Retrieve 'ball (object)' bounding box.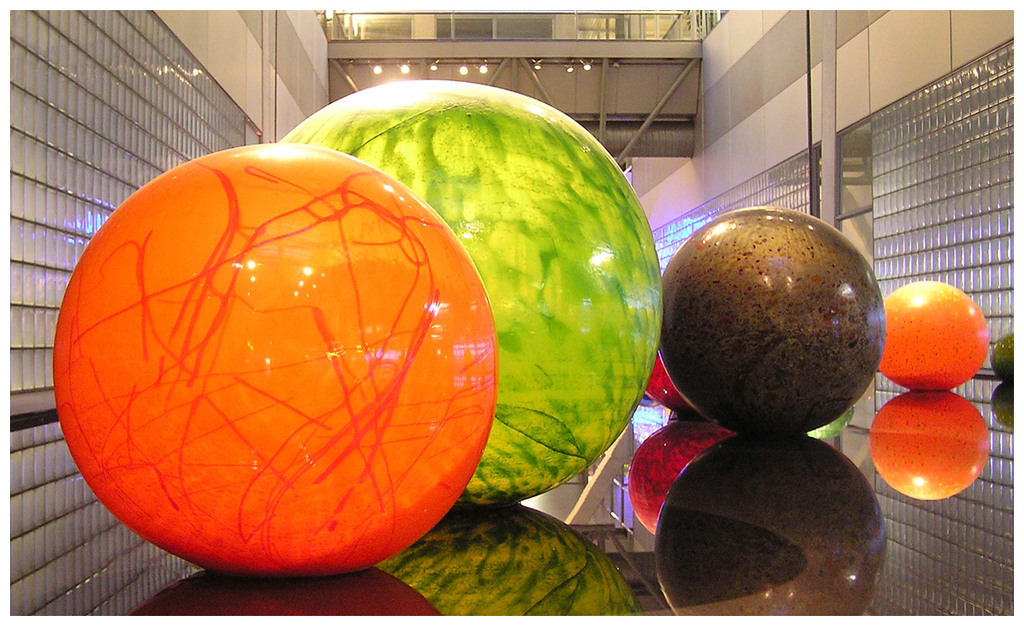
Bounding box: (left=663, top=204, right=886, bottom=434).
